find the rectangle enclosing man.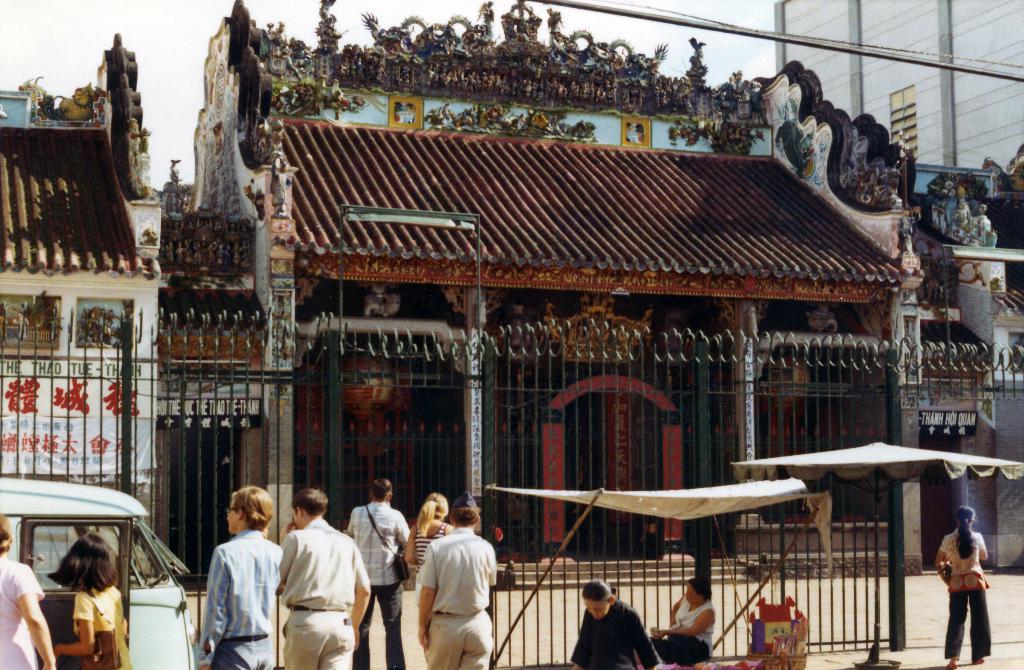
[345, 479, 413, 669].
